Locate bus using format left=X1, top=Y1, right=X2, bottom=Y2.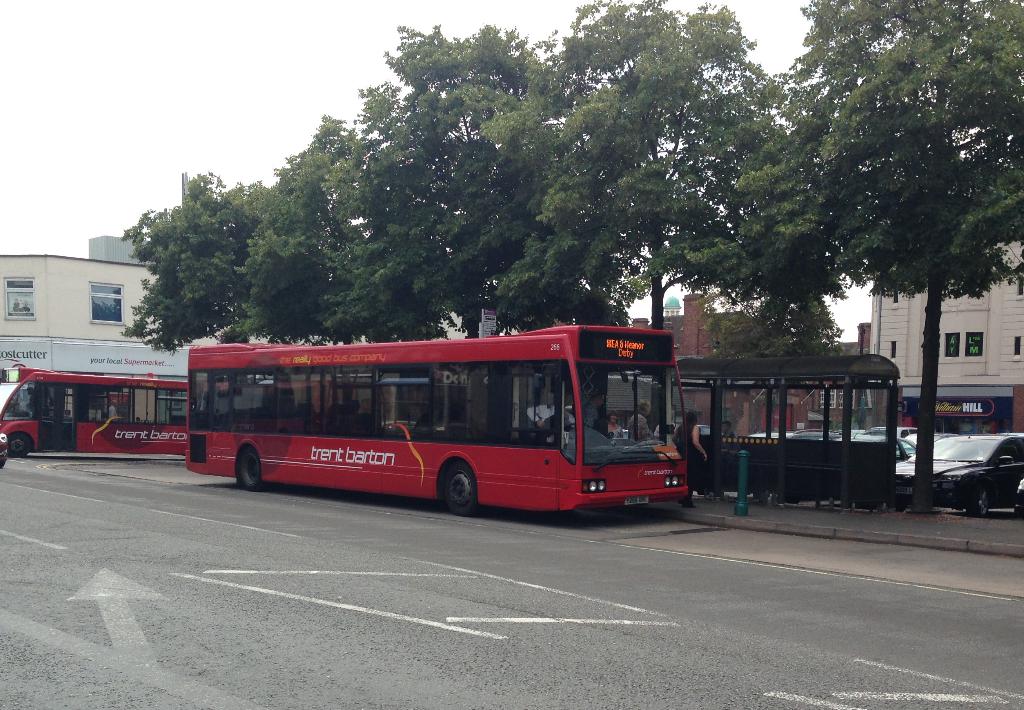
left=0, top=365, right=191, bottom=456.
